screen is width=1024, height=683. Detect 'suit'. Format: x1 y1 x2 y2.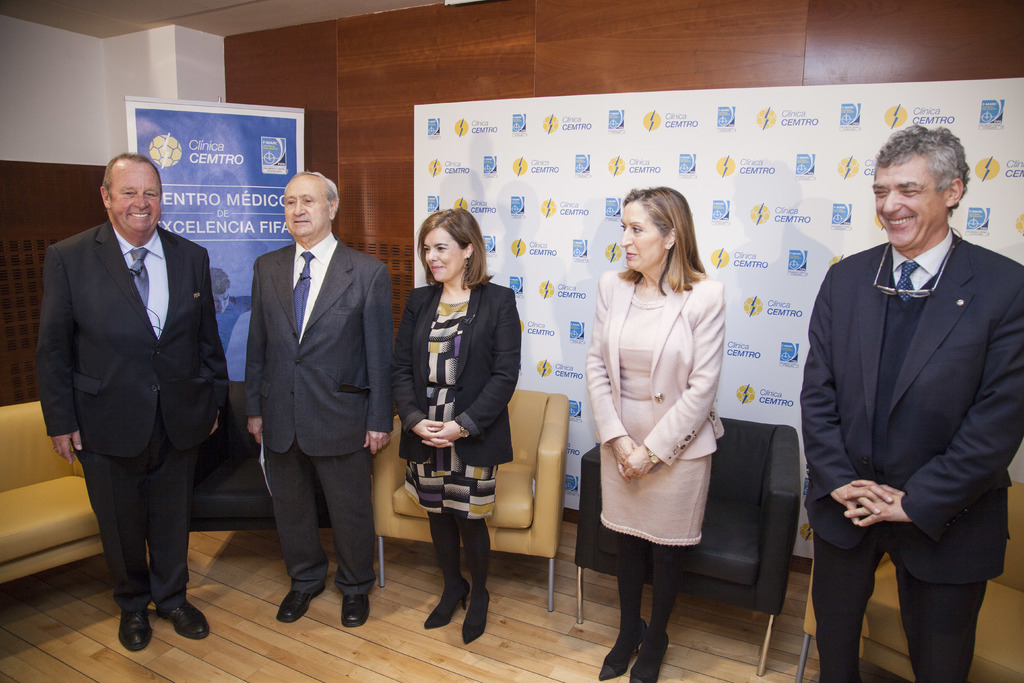
44 149 227 655.
